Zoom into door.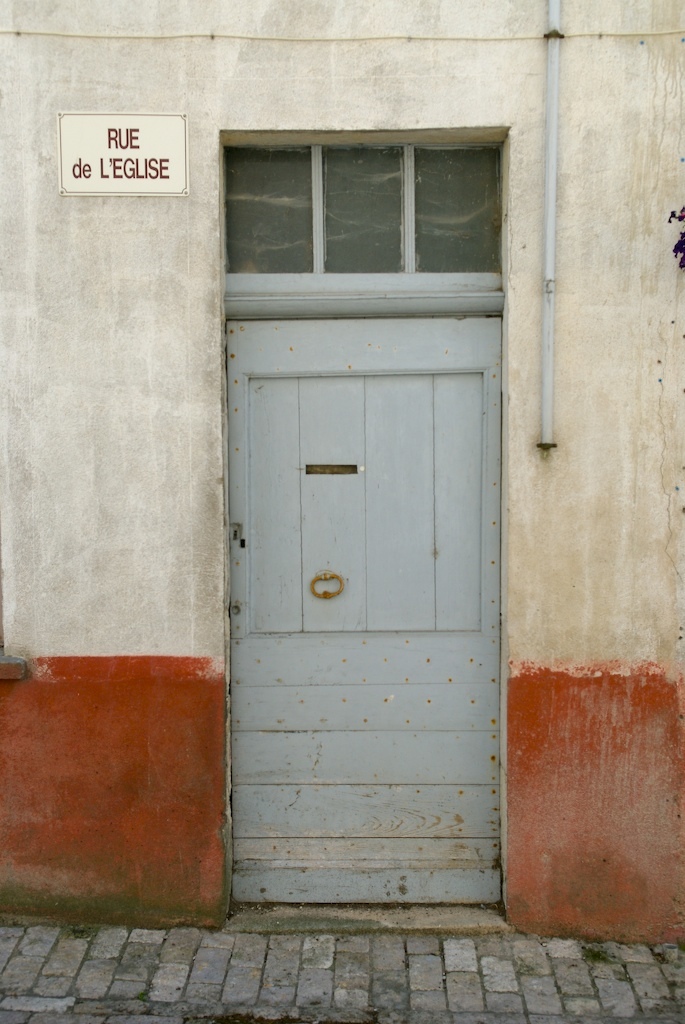
Zoom target: <region>207, 163, 505, 878</region>.
